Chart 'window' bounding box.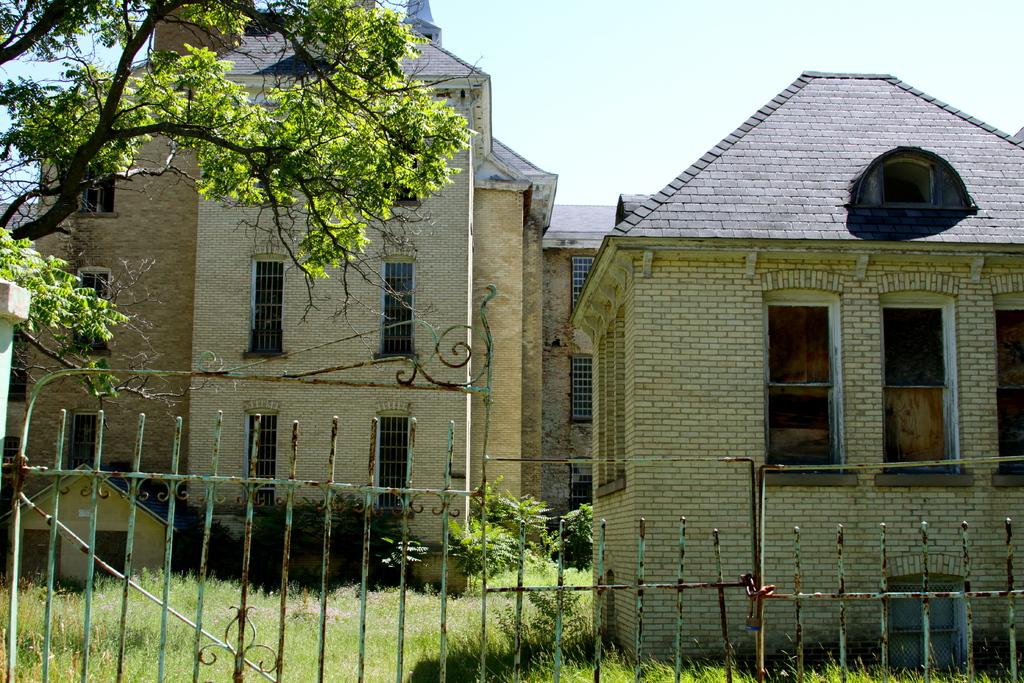
Charted: 376, 415, 410, 510.
